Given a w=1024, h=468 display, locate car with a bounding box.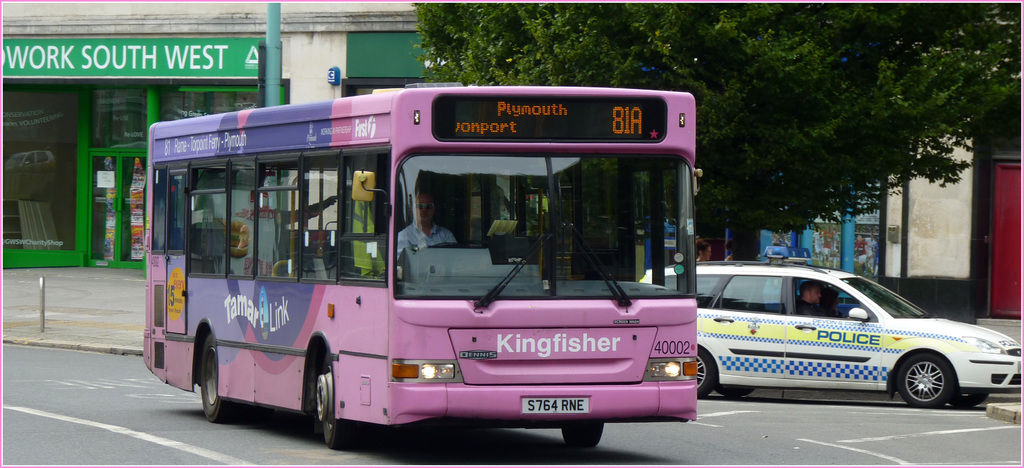
Located: crop(638, 263, 1023, 408).
